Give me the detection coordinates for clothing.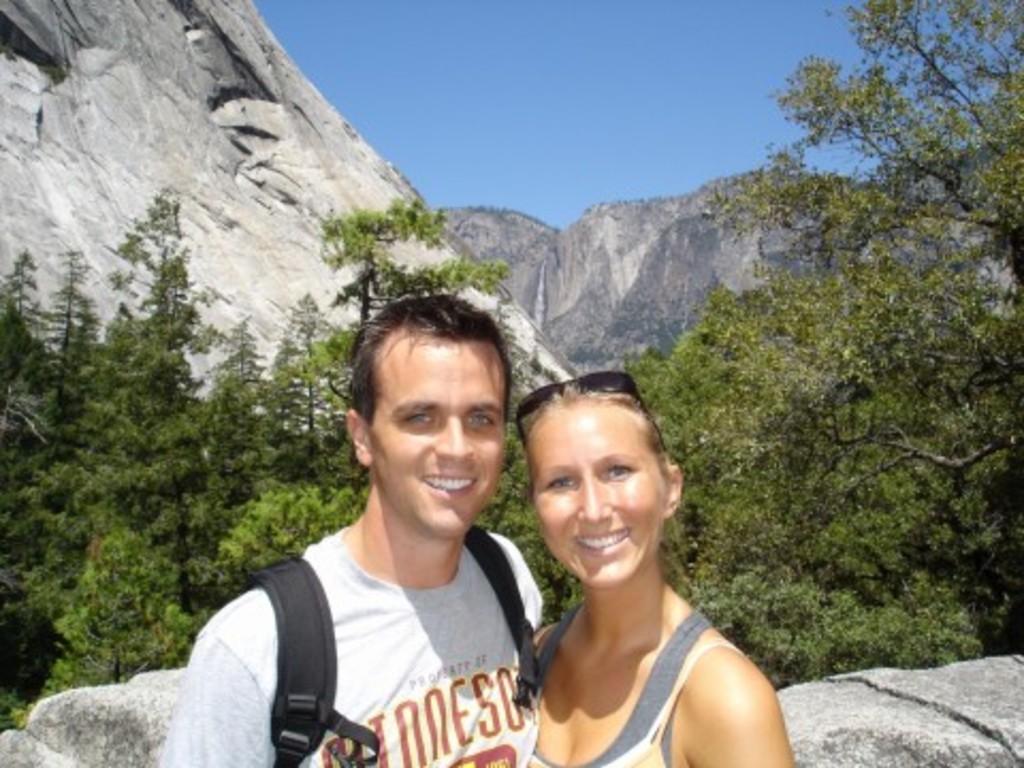
detection(525, 619, 742, 766).
